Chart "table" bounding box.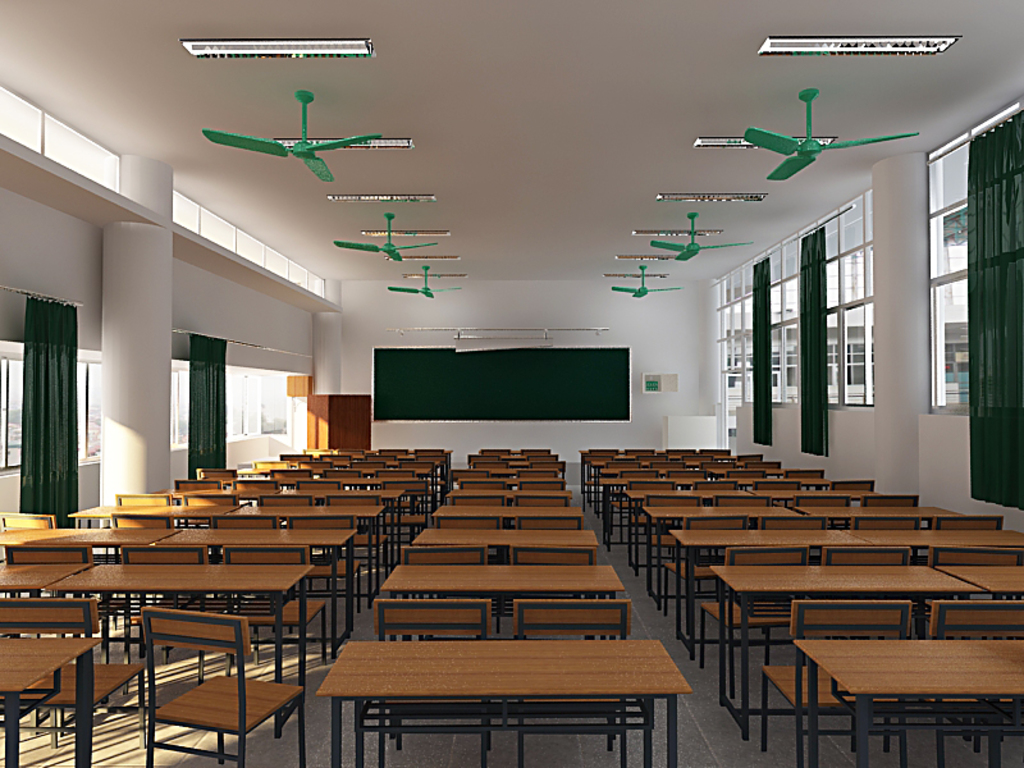
Charted: {"left": 796, "top": 507, "right": 961, "bottom": 527}.
